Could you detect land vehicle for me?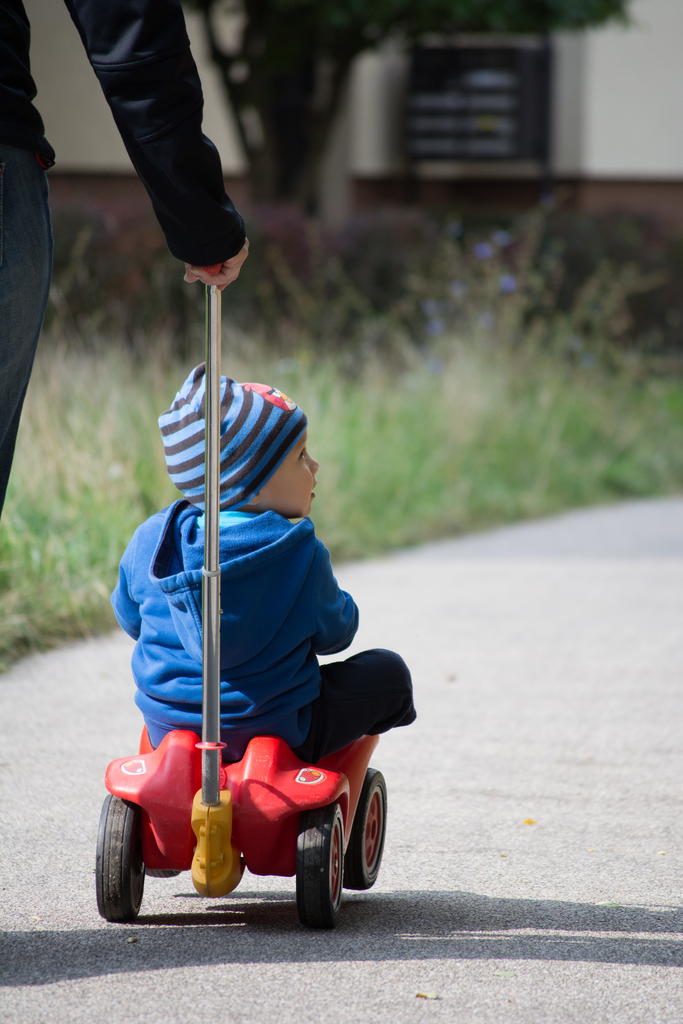
Detection result: bbox(97, 260, 388, 925).
